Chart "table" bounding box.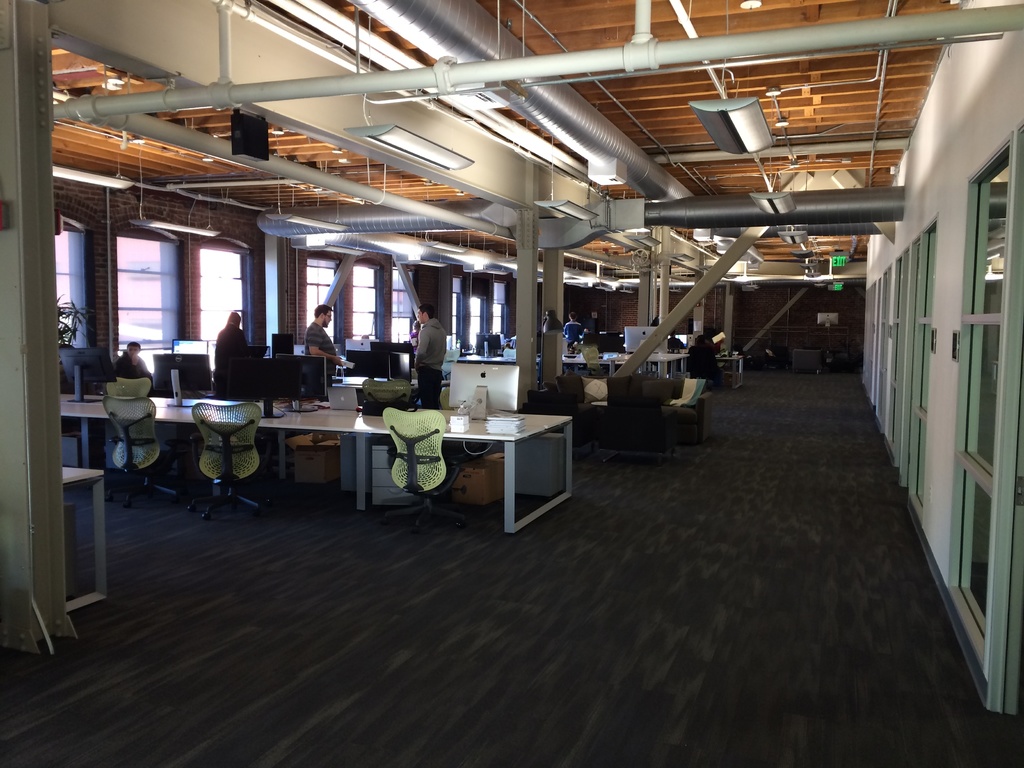
Charted: BBox(453, 349, 690, 378).
